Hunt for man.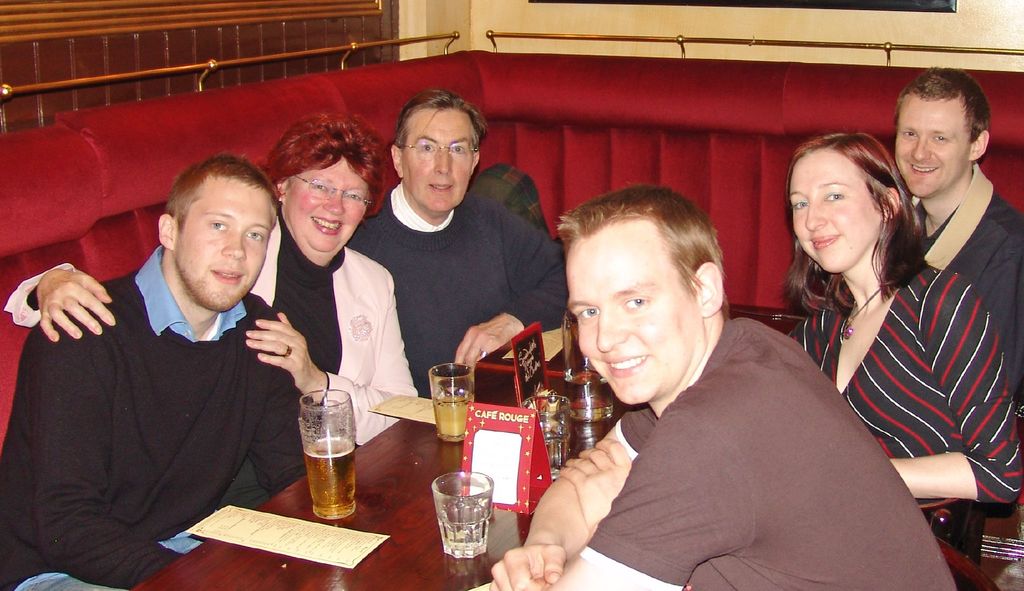
Hunted down at bbox(346, 94, 569, 400).
